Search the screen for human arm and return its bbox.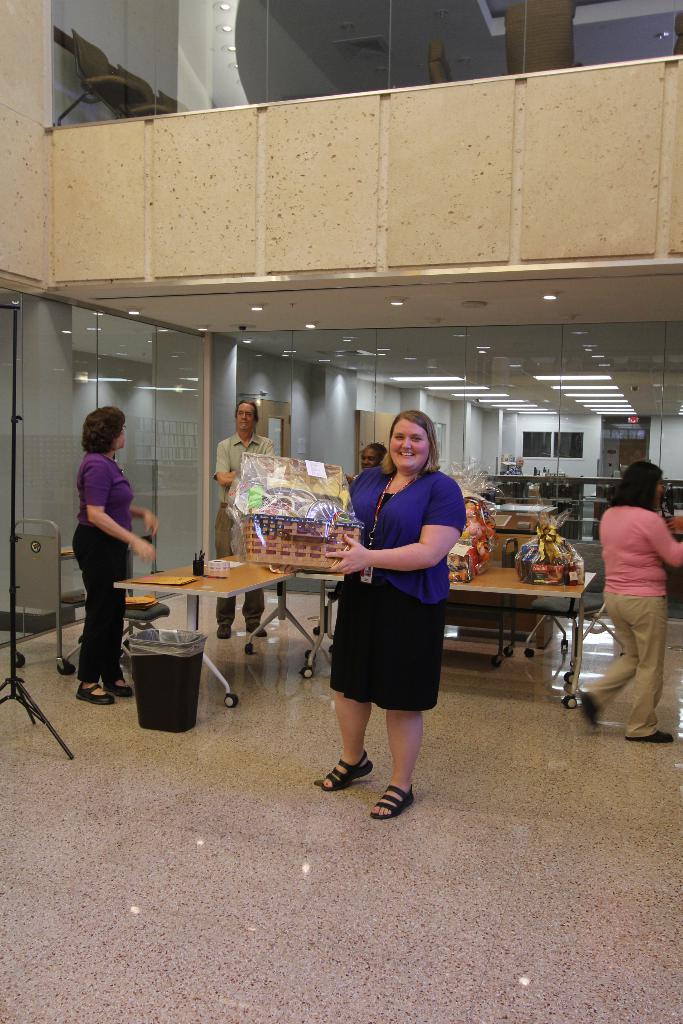
Found: 641/512/682/568.
